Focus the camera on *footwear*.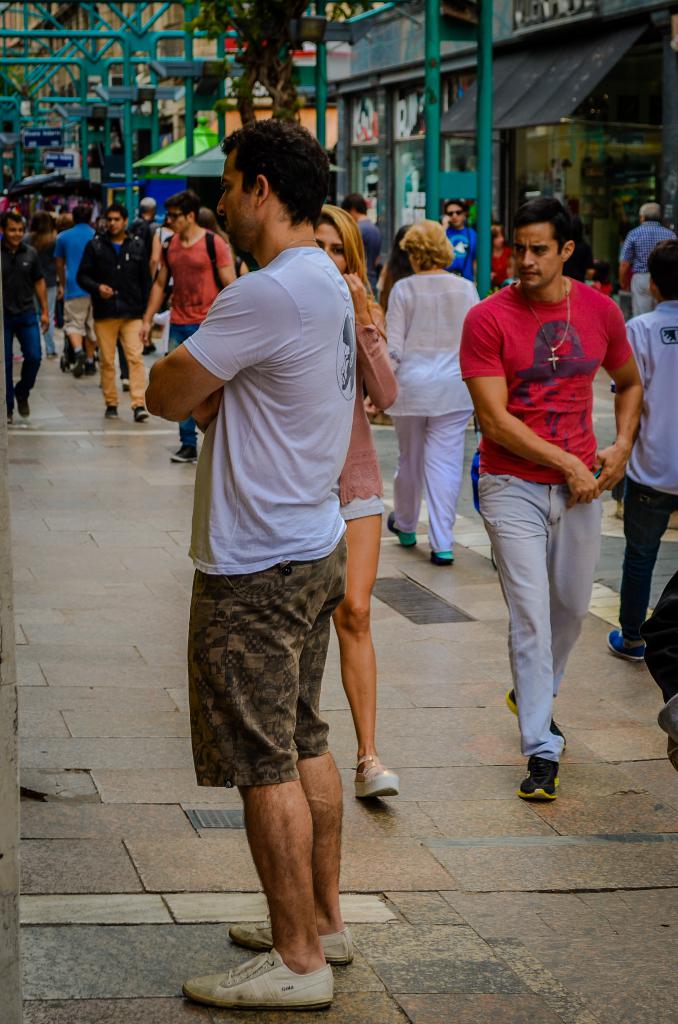
Focus region: box(128, 402, 150, 424).
